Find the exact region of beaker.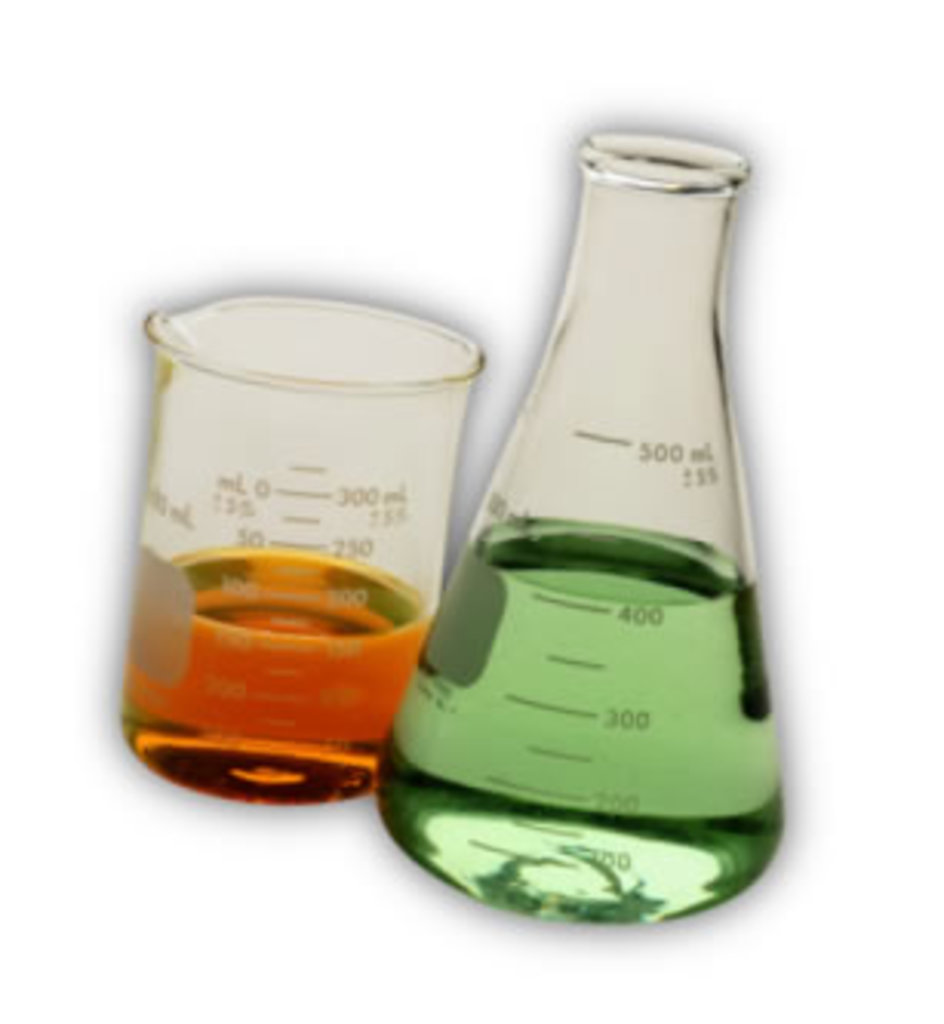
Exact region: box=[111, 295, 486, 812].
